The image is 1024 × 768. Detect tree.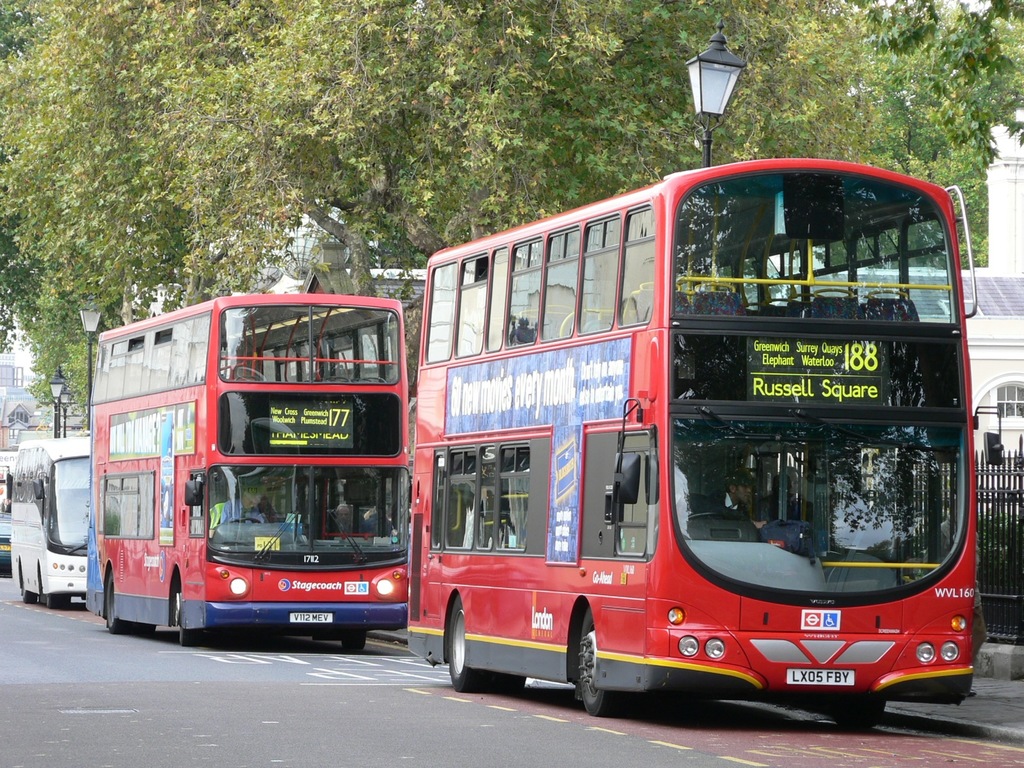
Detection: {"x1": 0, "y1": 0, "x2": 883, "y2": 404}.
